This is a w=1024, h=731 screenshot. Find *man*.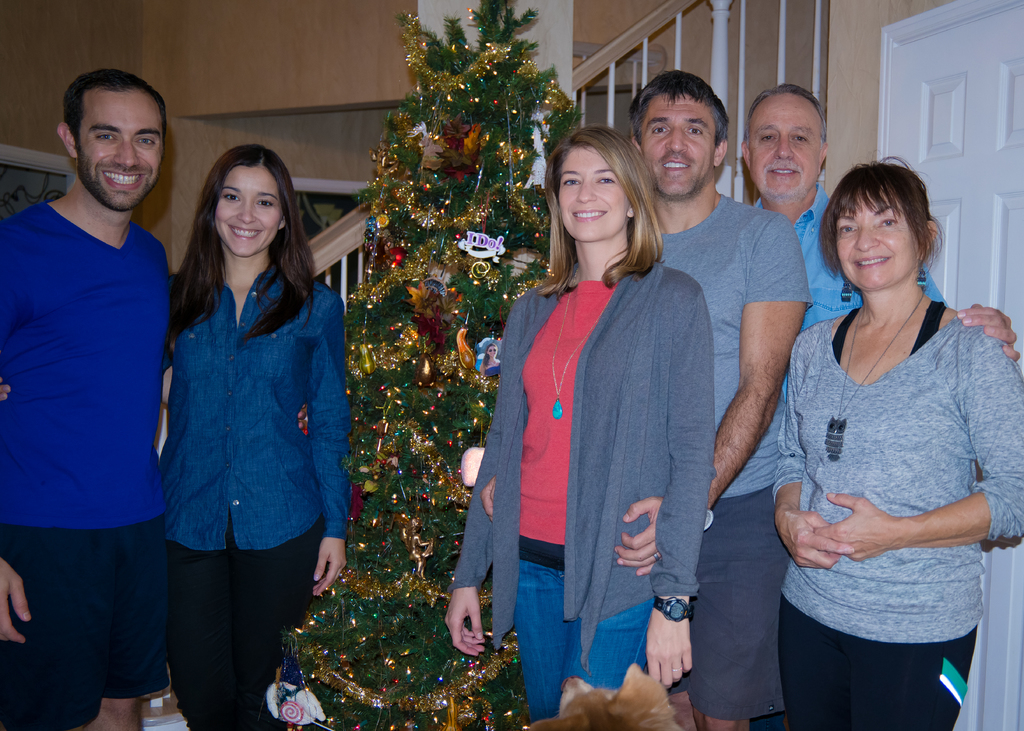
Bounding box: {"x1": 4, "y1": 38, "x2": 182, "y2": 730}.
